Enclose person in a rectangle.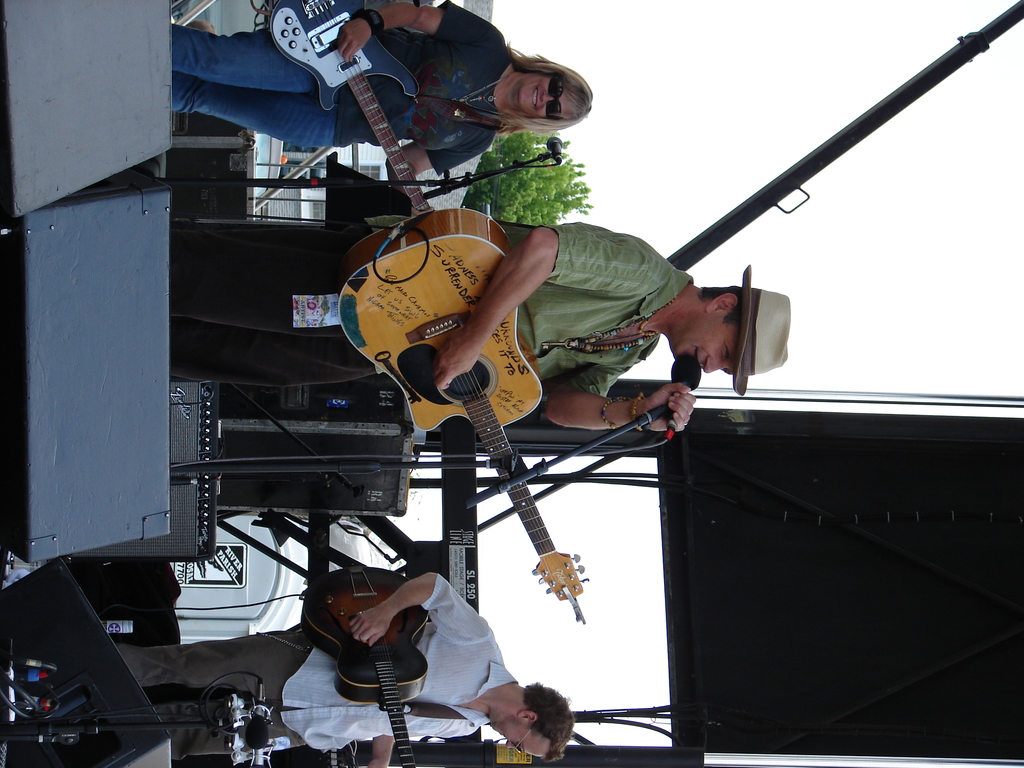
box(162, 219, 794, 442).
